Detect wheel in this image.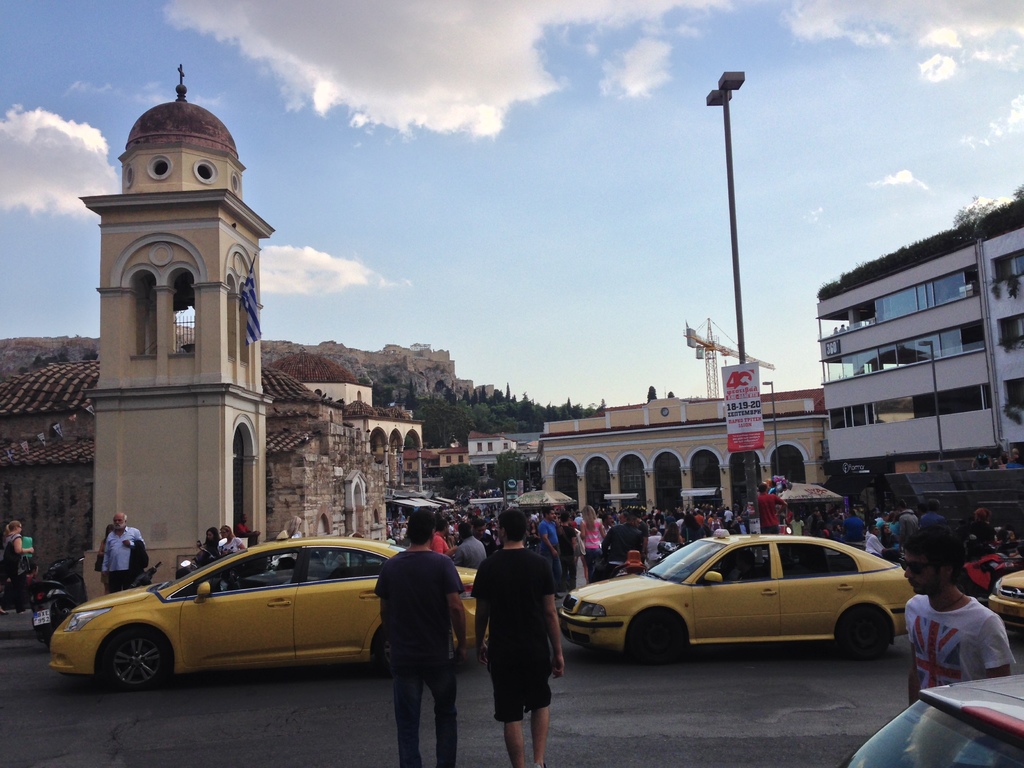
Detection: 369:626:393:678.
